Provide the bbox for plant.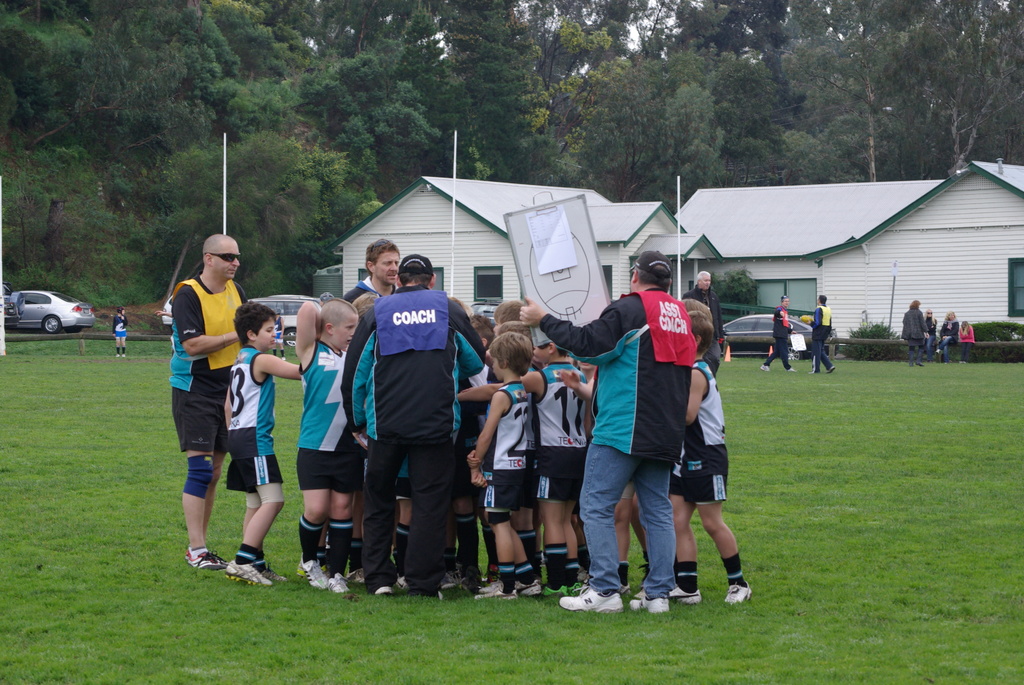
Rect(929, 320, 1023, 359).
